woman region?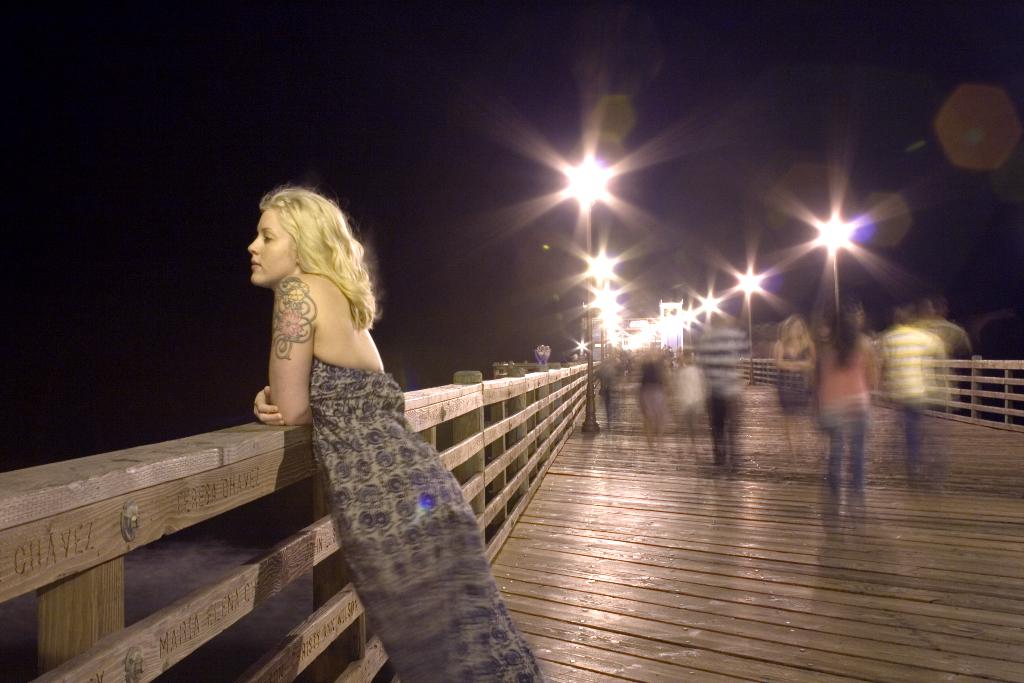
Rect(765, 322, 819, 466)
